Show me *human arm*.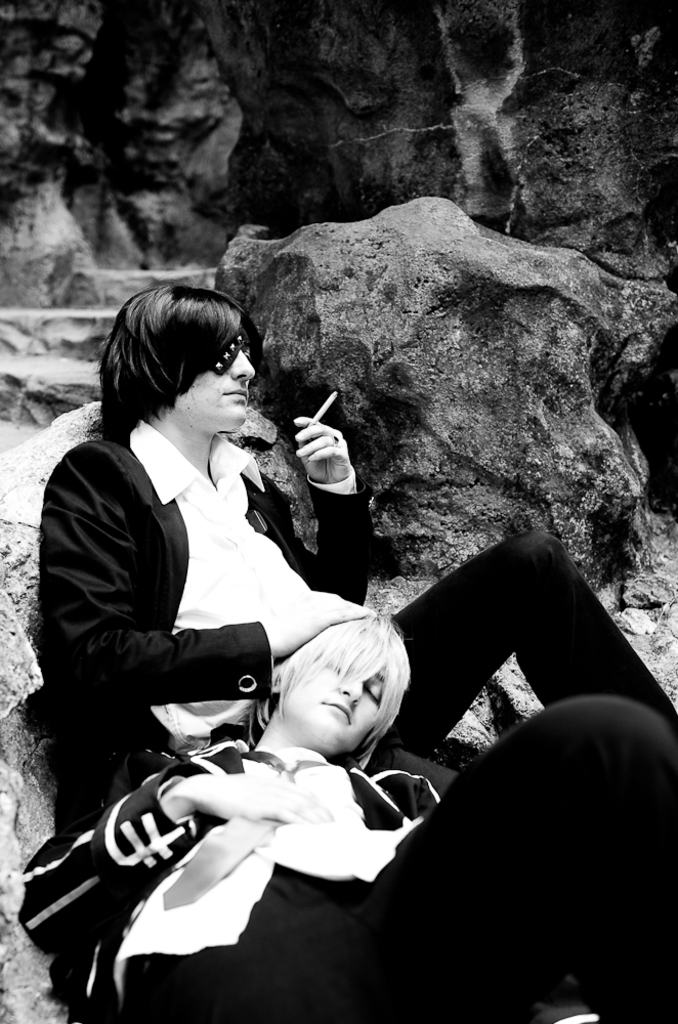
*human arm* is here: pyautogui.locateOnScreen(295, 415, 350, 483).
